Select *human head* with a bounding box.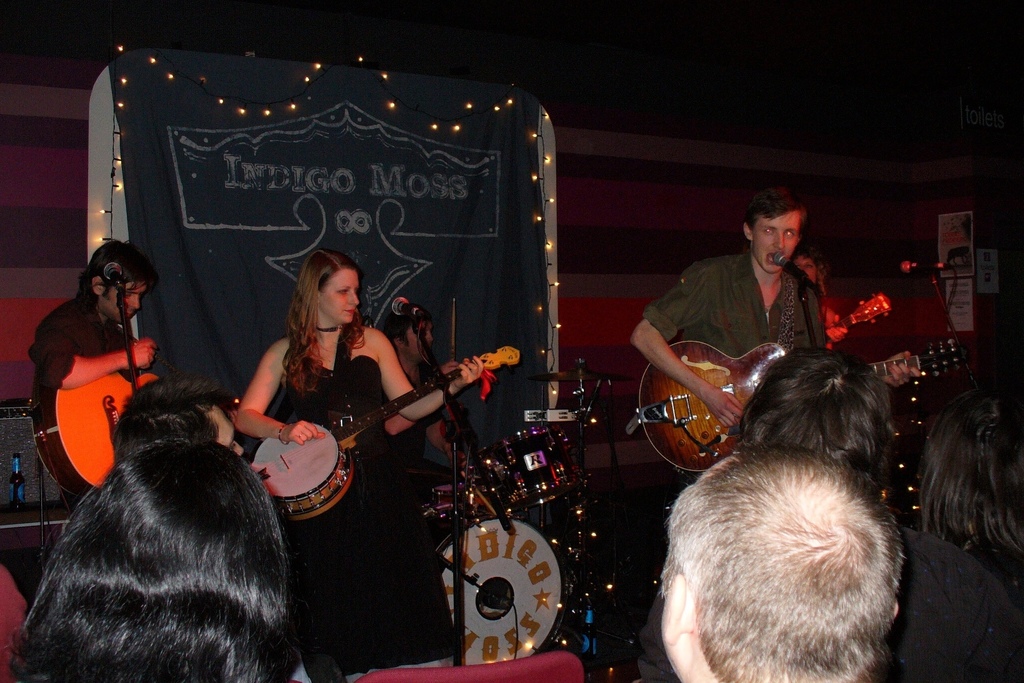
region(83, 241, 161, 327).
